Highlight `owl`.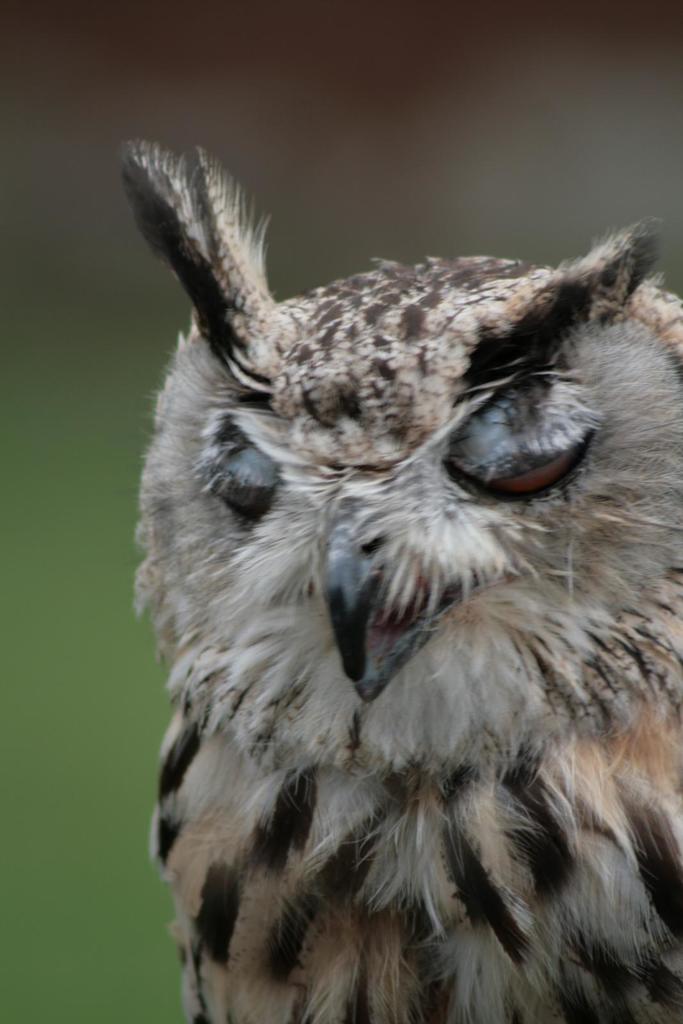
Highlighted region: (111, 134, 682, 1023).
